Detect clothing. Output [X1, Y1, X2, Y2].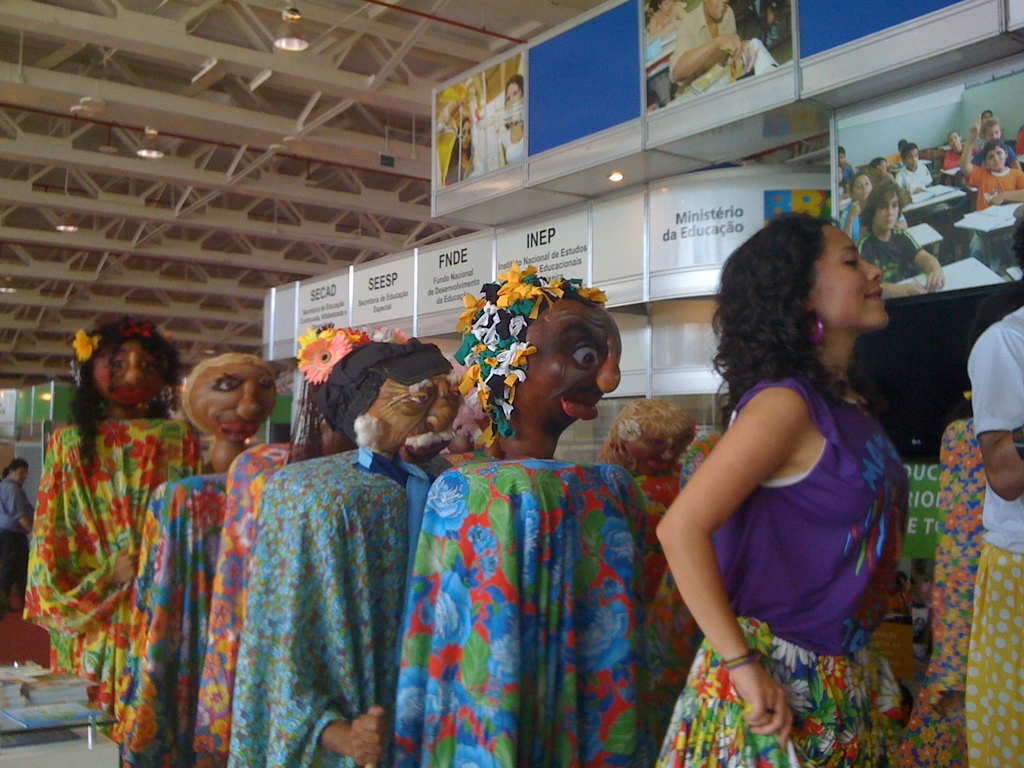
[111, 474, 225, 767].
